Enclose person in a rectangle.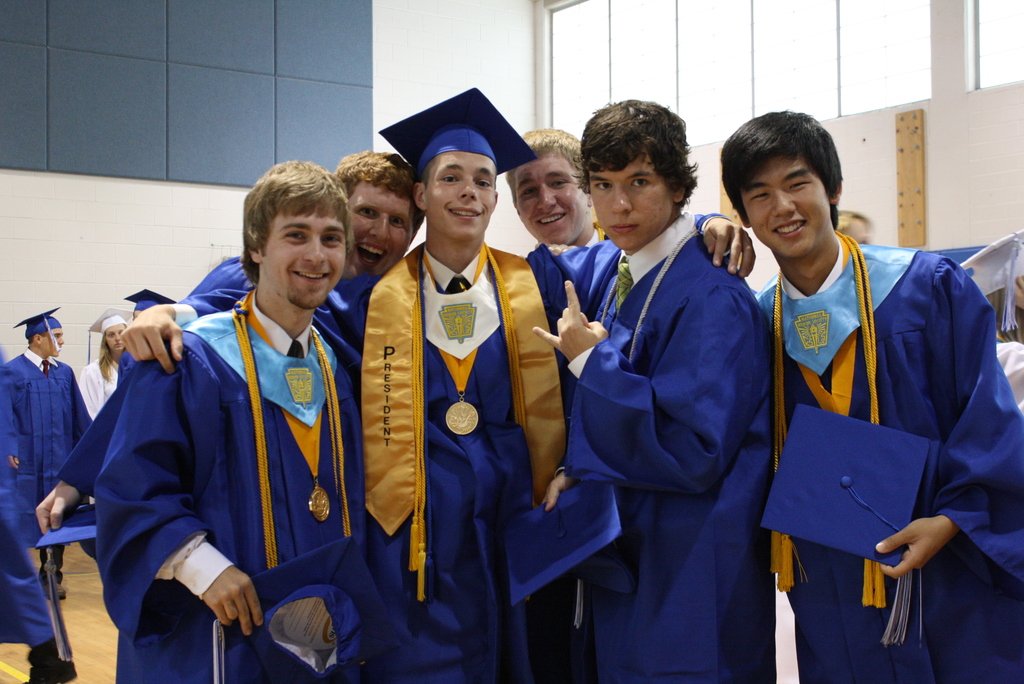
Rect(97, 159, 365, 683).
